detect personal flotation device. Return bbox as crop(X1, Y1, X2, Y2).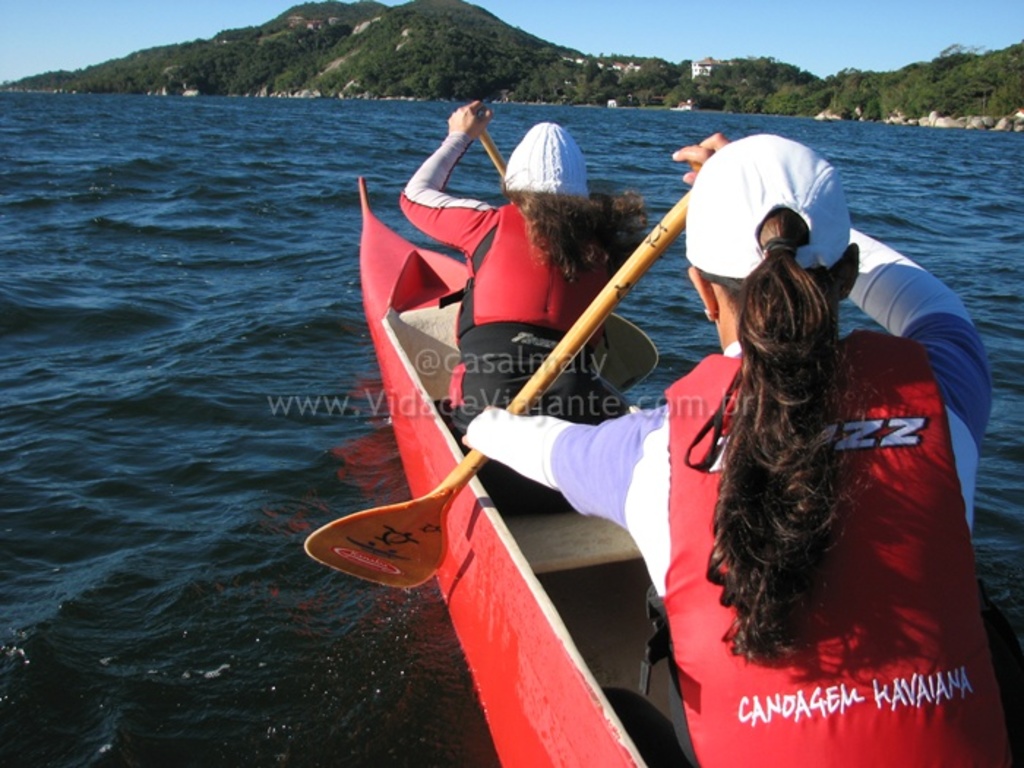
crop(641, 326, 1009, 767).
